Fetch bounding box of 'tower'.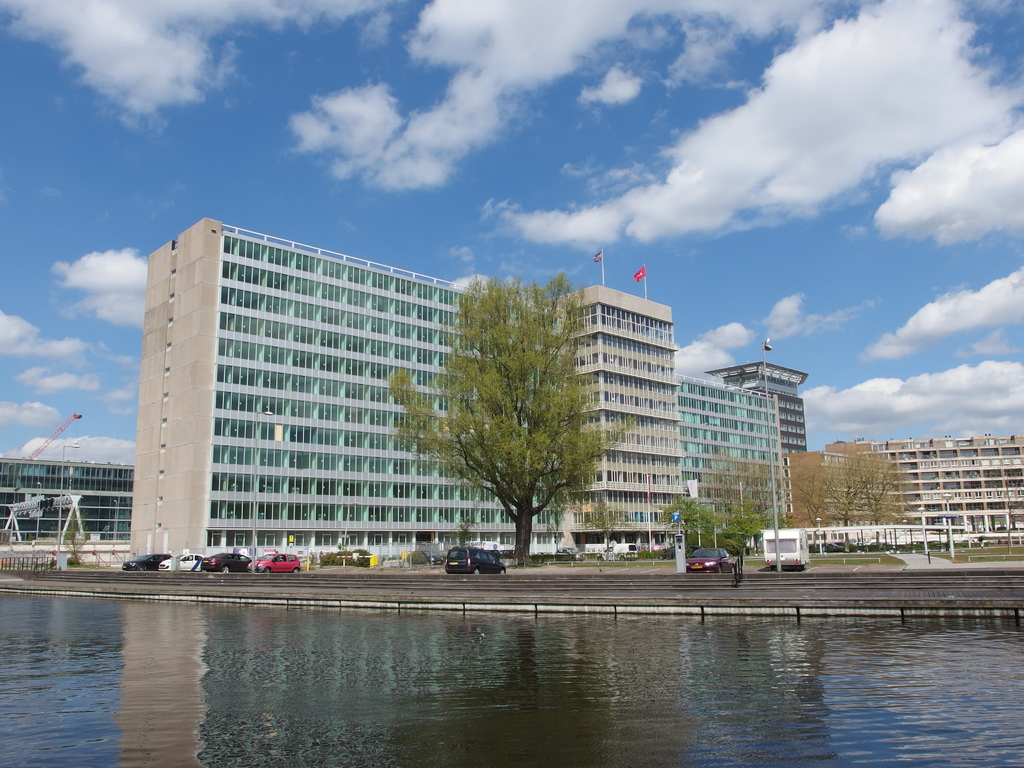
Bbox: left=705, top=361, right=814, bottom=460.
